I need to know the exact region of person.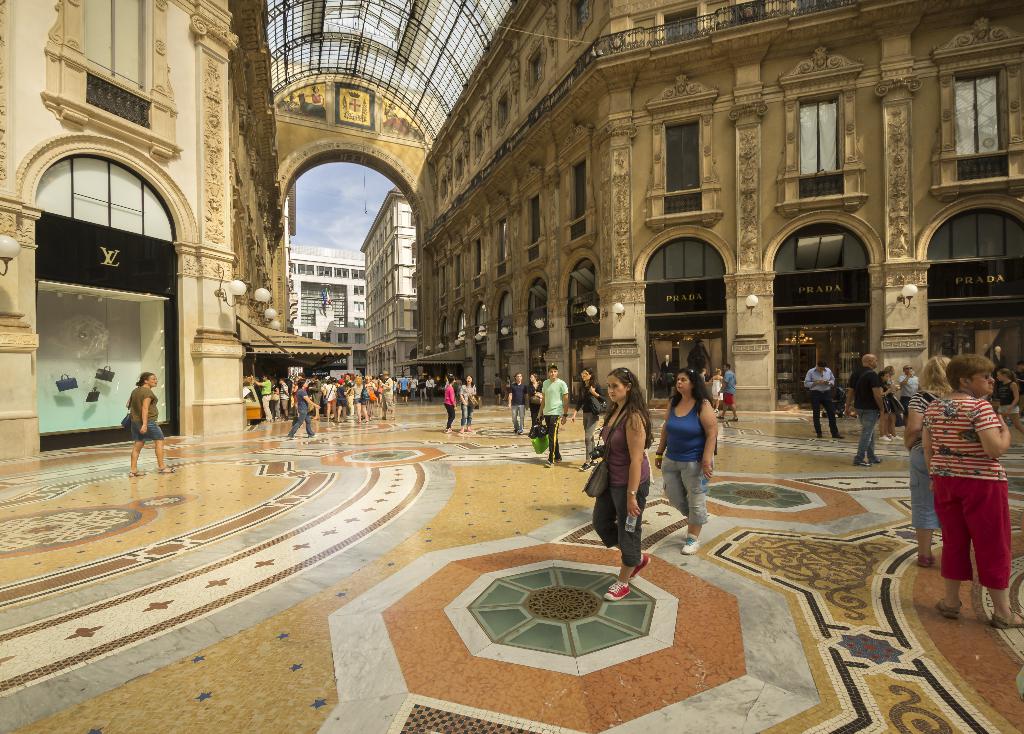
Region: (x1=460, y1=377, x2=482, y2=432).
